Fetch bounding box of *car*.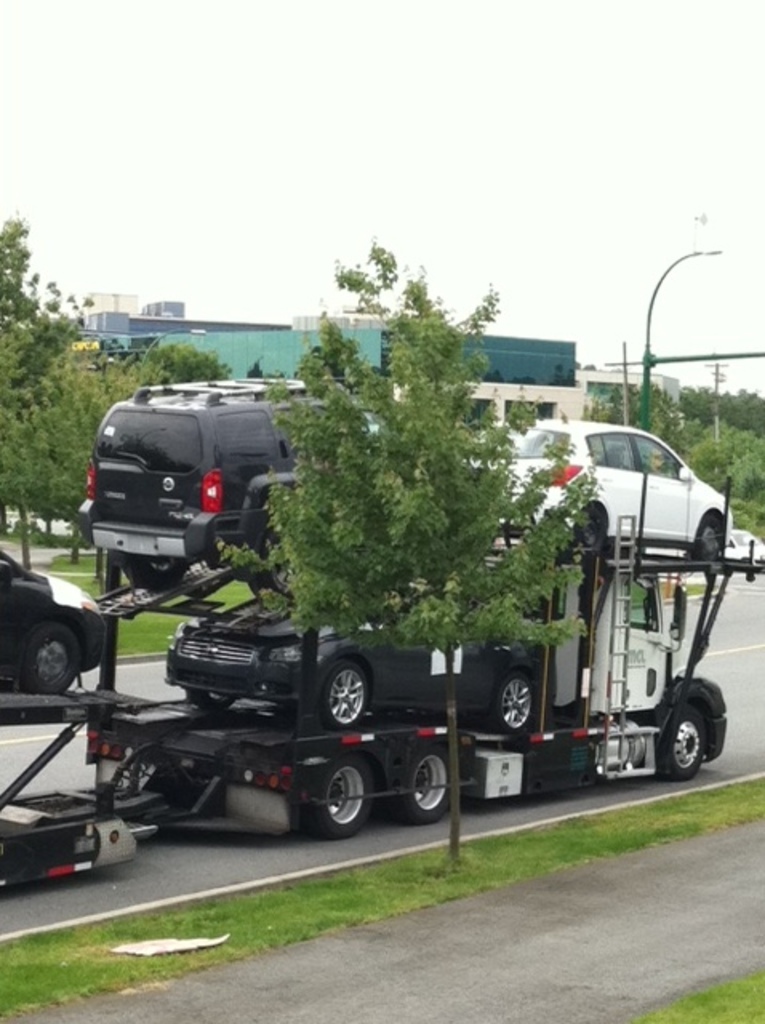
Bbox: l=157, t=547, r=546, b=734.
